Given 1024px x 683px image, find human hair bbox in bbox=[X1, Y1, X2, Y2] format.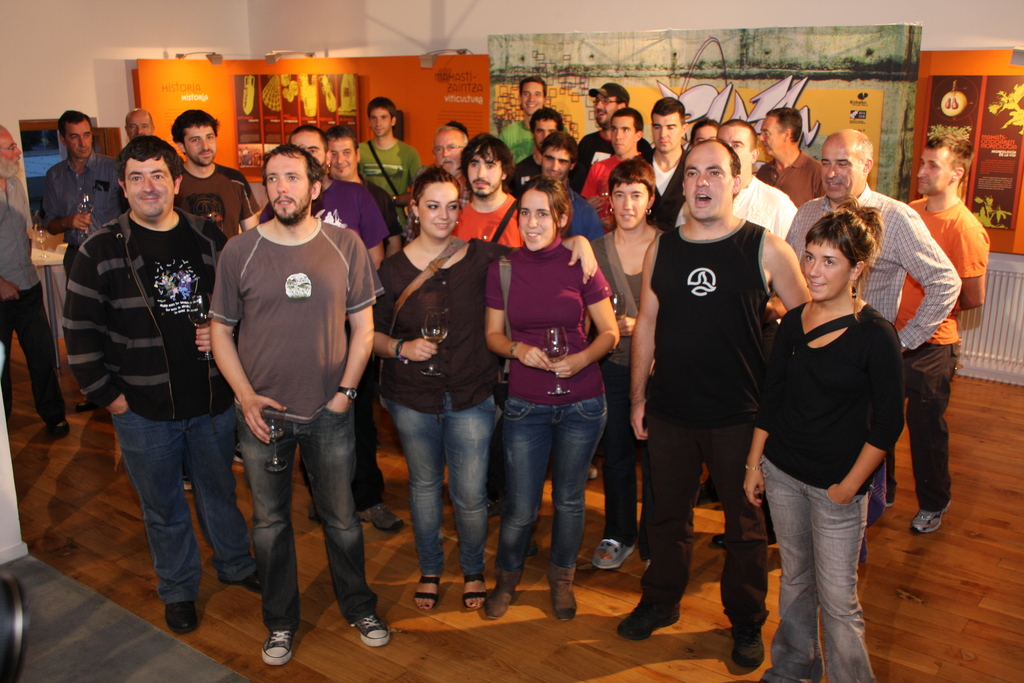
bbox=[682, 139, 741, 183].
